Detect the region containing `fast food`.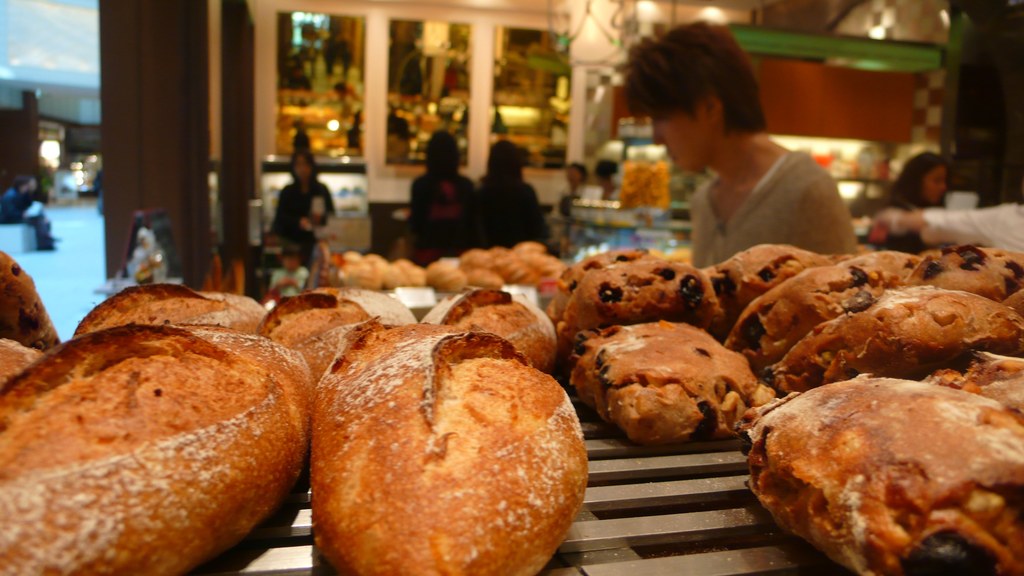
BBox(438, 282, 563, 371).
